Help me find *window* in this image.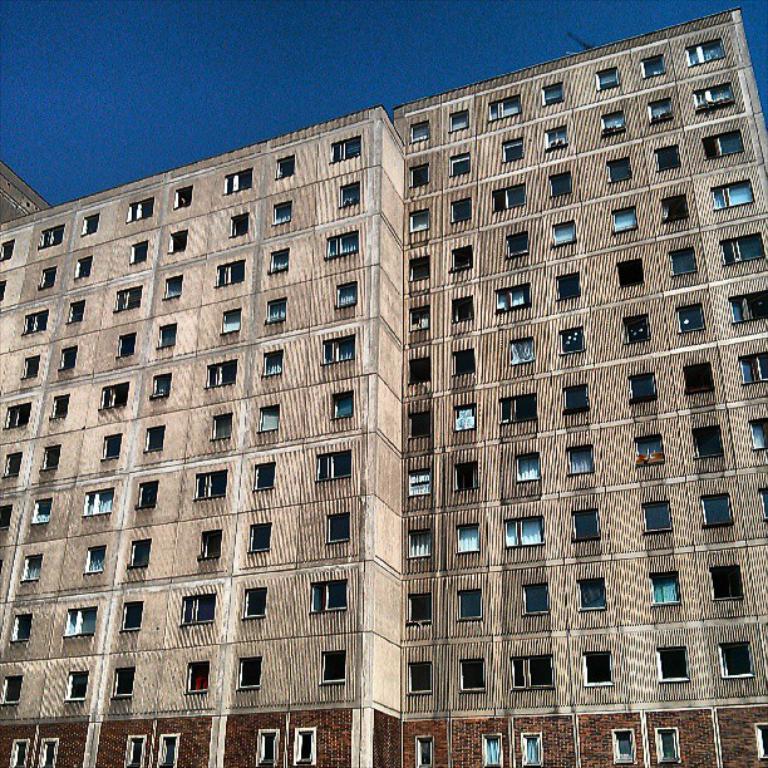
Found it: [331,179,363,207].
